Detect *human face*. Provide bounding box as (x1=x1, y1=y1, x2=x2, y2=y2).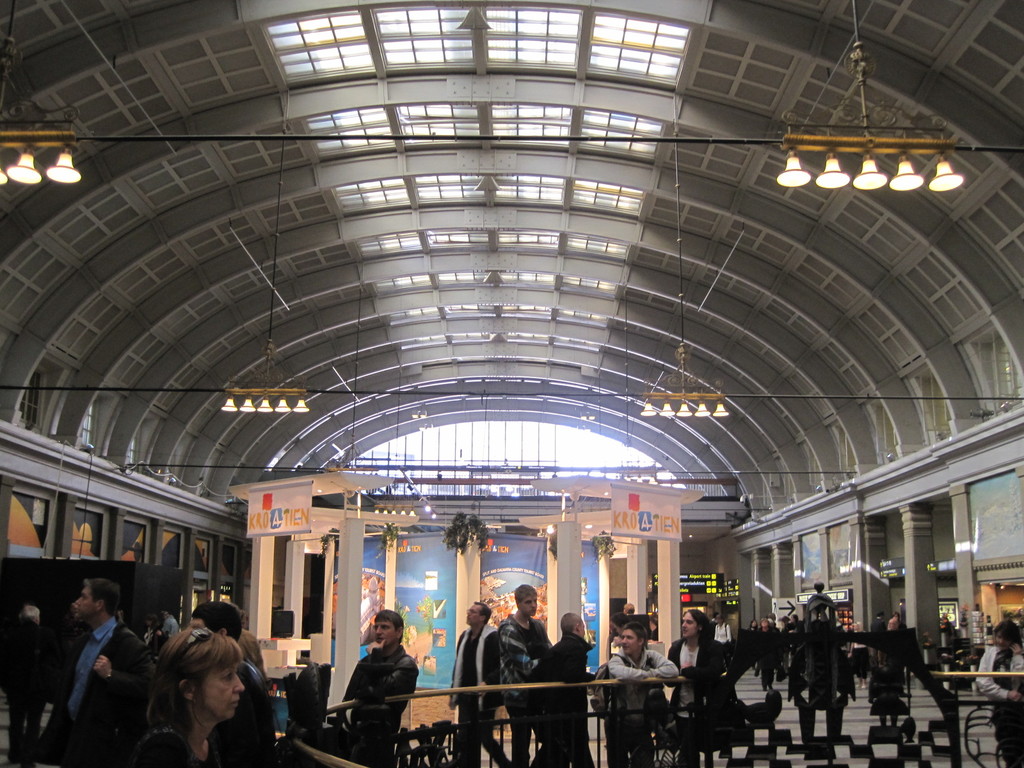
(x1=197, y1=667, x2=245, y2=716).
